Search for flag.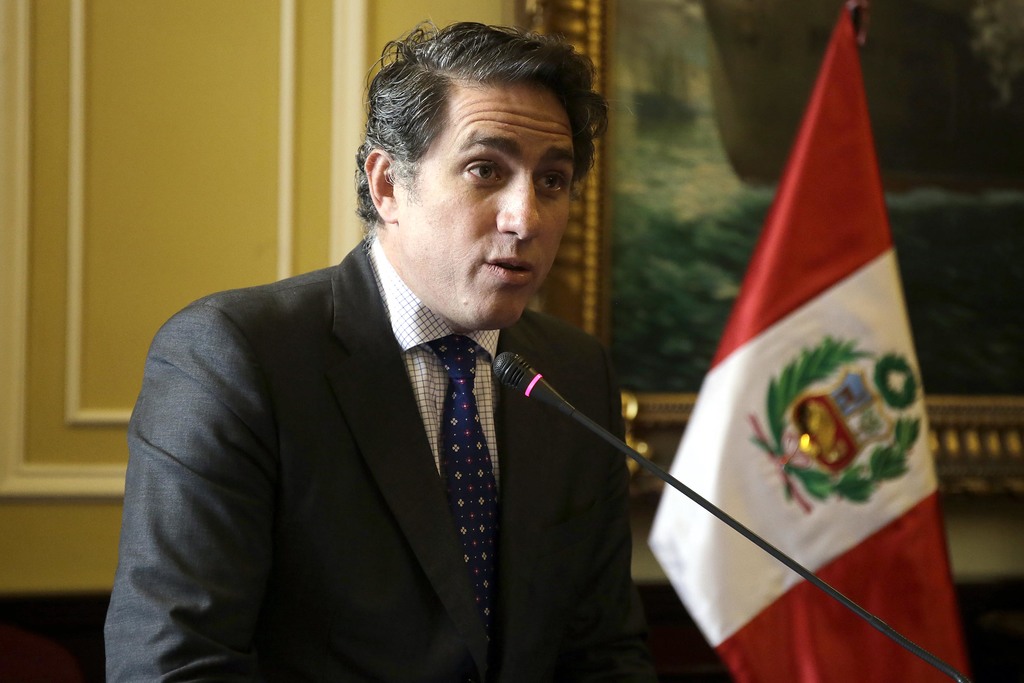
Found at <region>608, 12, 931, 667</region>.
